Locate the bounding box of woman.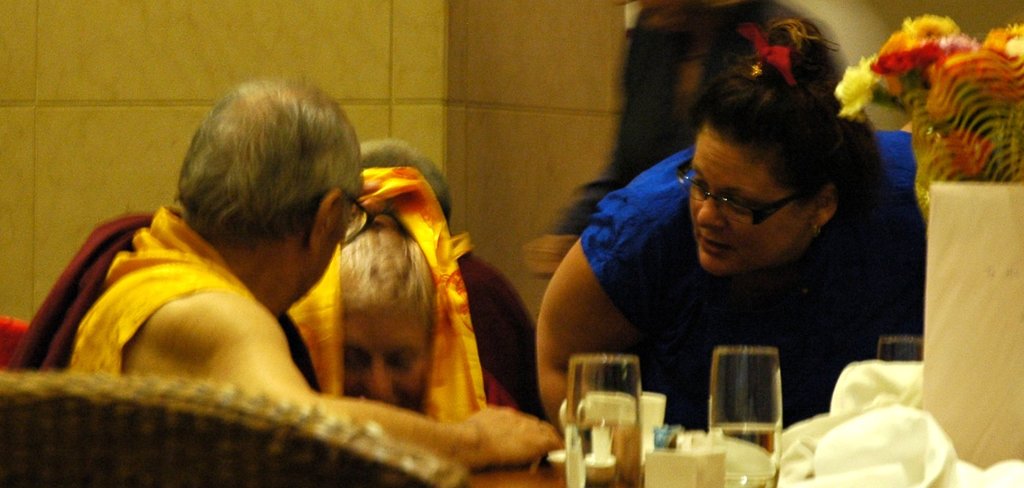
Bounding box: box=[288, 159, 509, 423].
